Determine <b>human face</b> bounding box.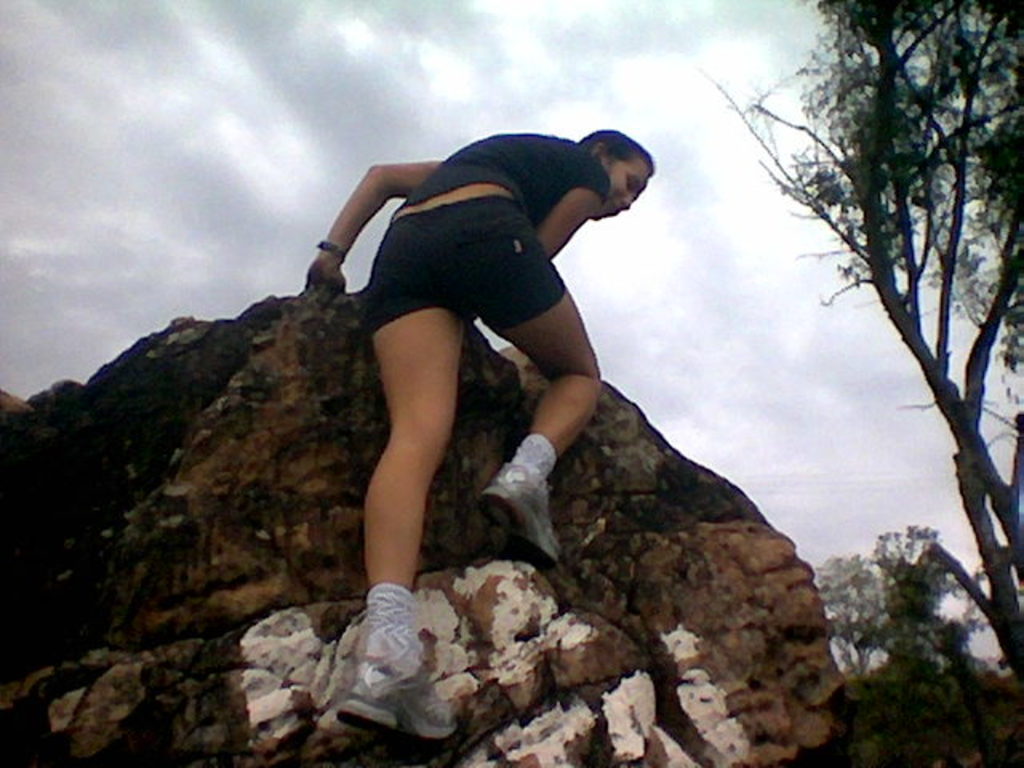
Determined: x1=586 y1=150 x2=651 y2=227.
